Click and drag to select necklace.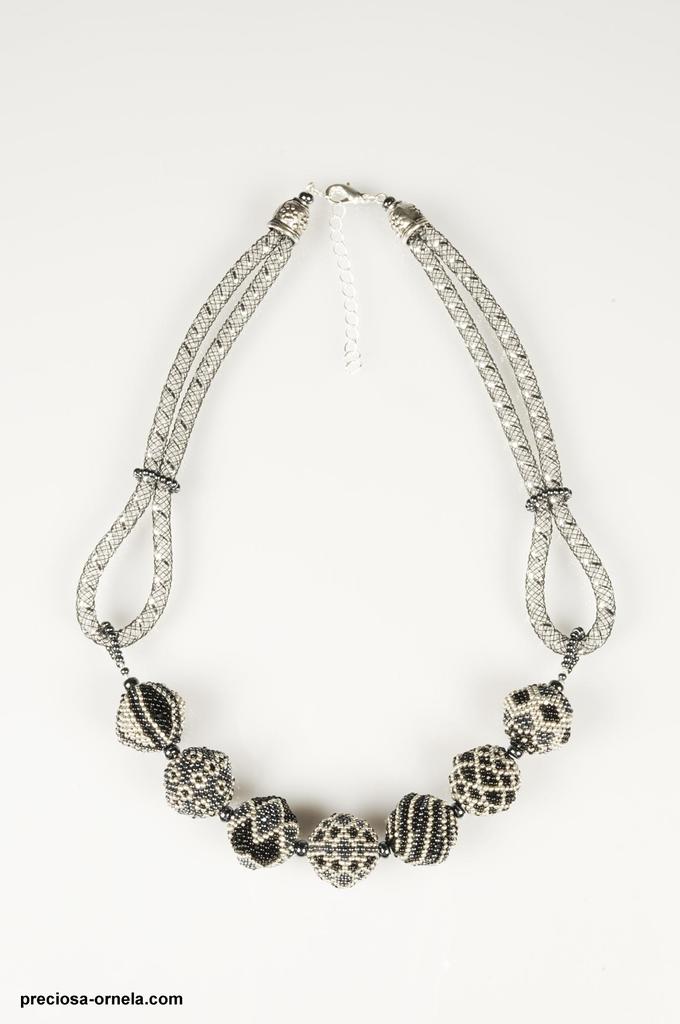
Selection: left=93, top=193, right=641, bottom=858.
